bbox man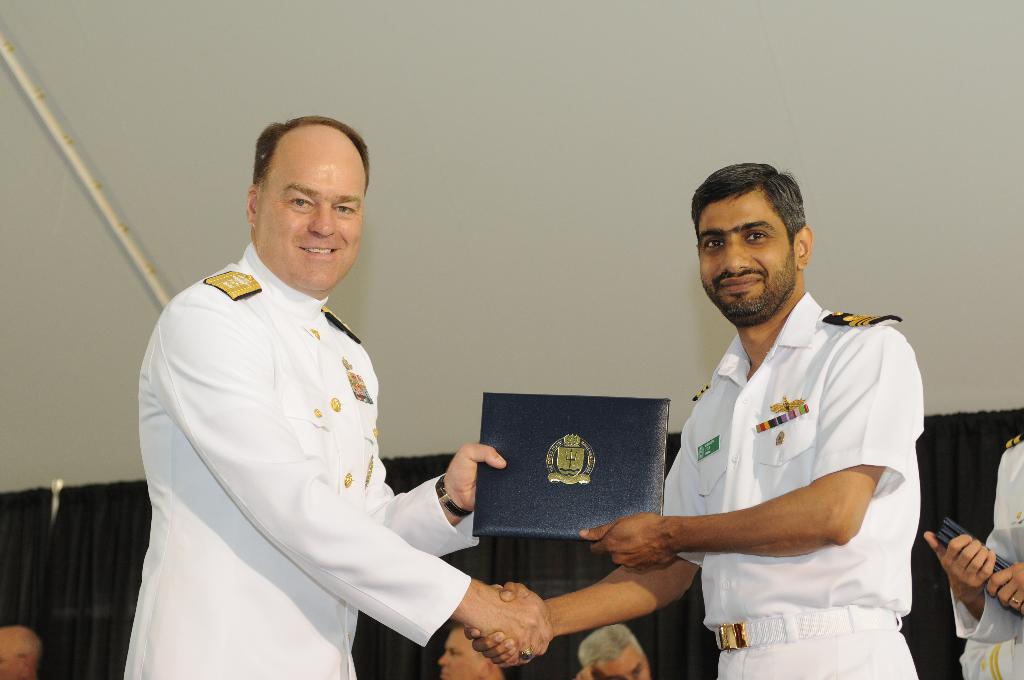
[left=465, top=160, right=924, bottom=679]
